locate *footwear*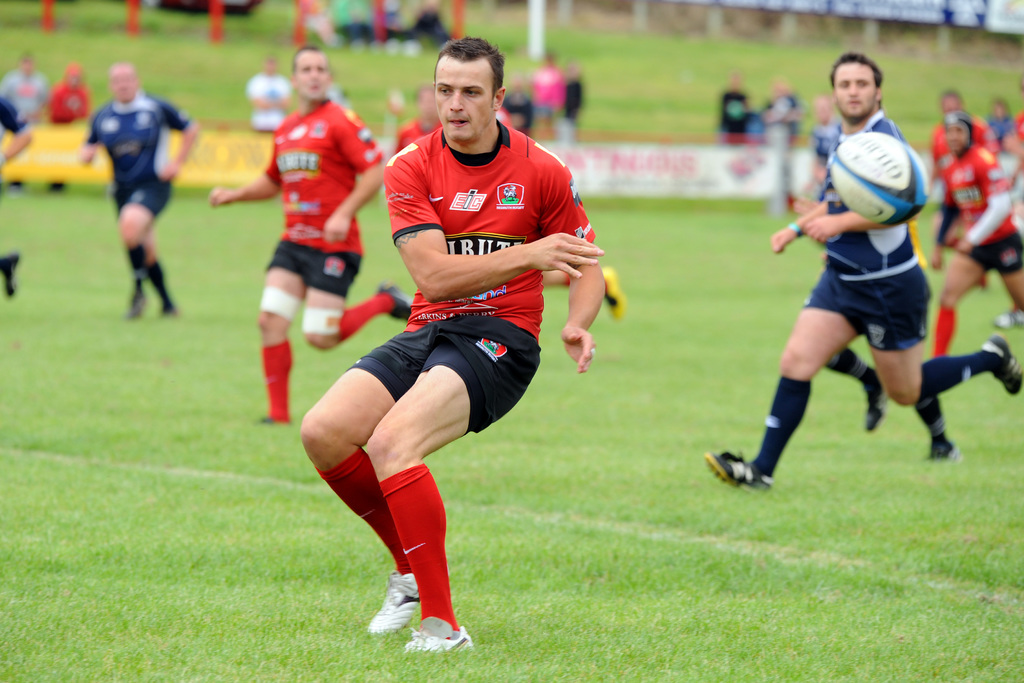
bbox=(606, 263, 624, 320)
